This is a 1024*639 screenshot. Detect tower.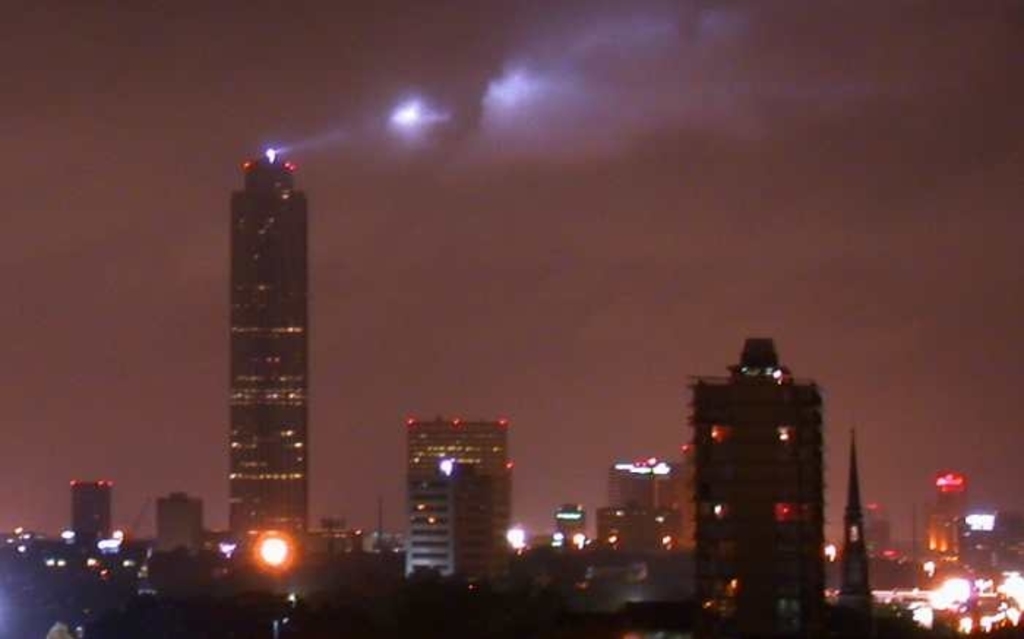
select_region(598, 507, 683, 570).
